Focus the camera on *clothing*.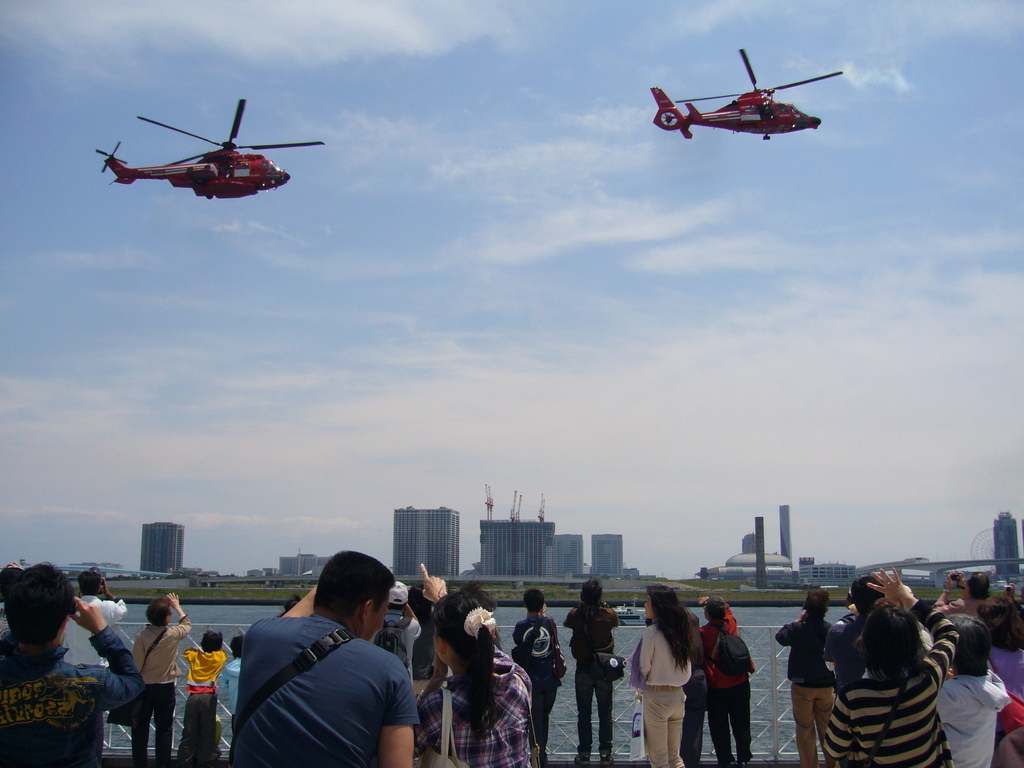
Focus region: left=562, top=602, right=623, bottom=749.
